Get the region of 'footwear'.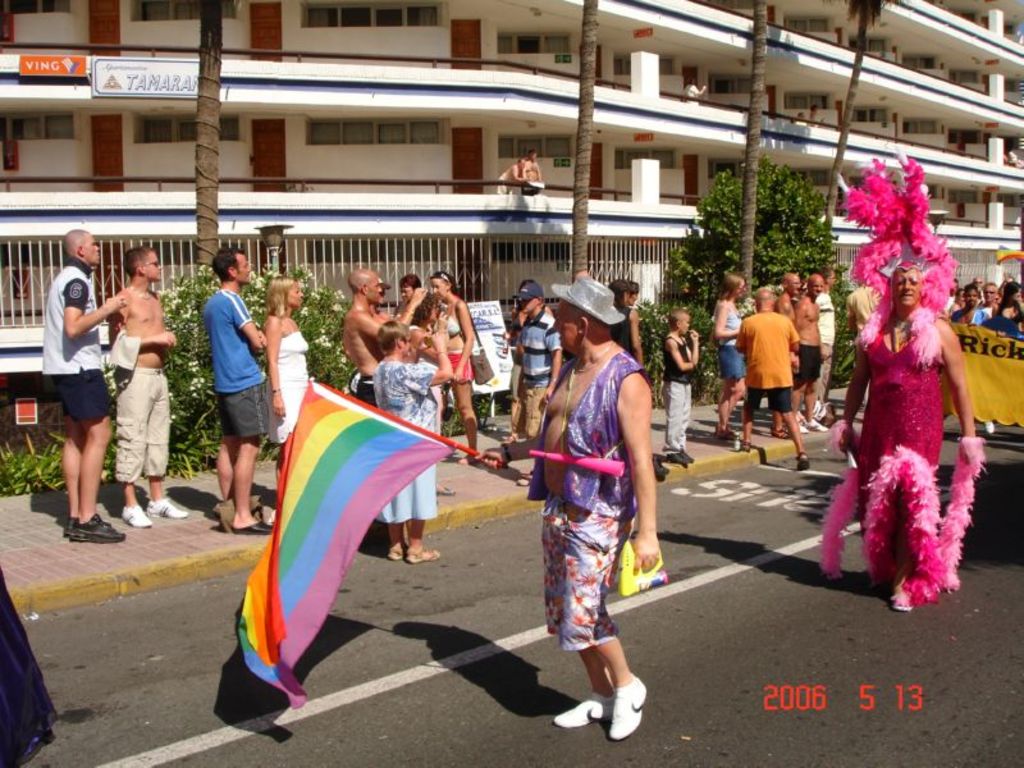
x1=614 y1=672 x2=649 y2=739.
